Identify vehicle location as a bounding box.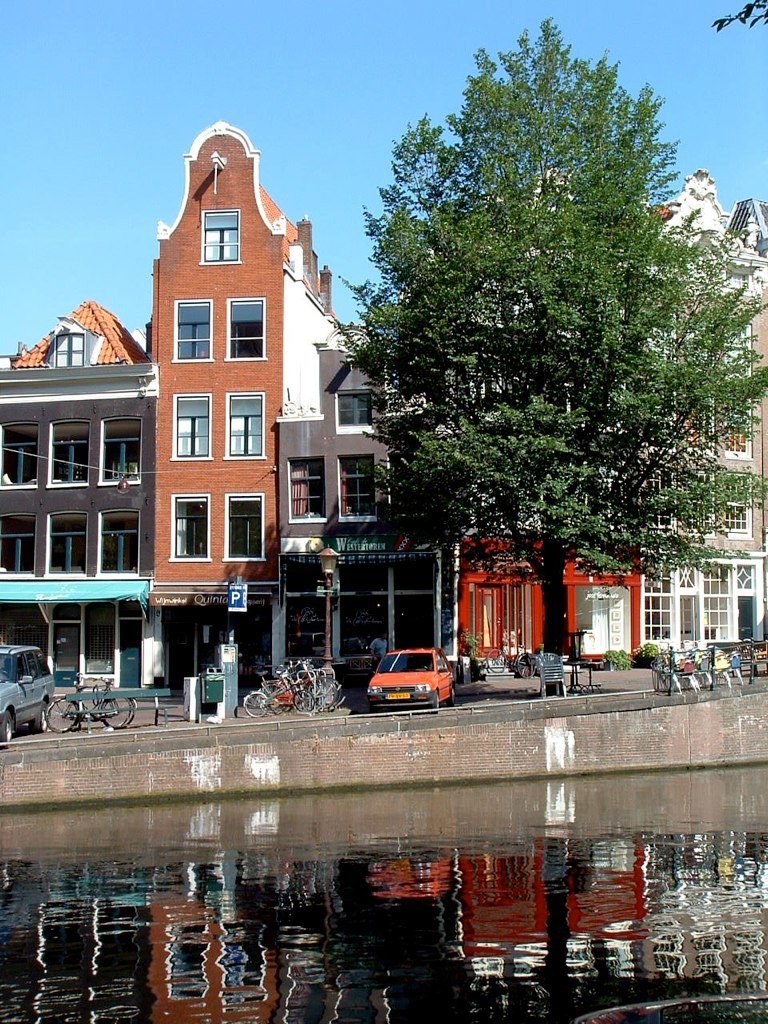
<region>45, 682, 132, 735</region>.
